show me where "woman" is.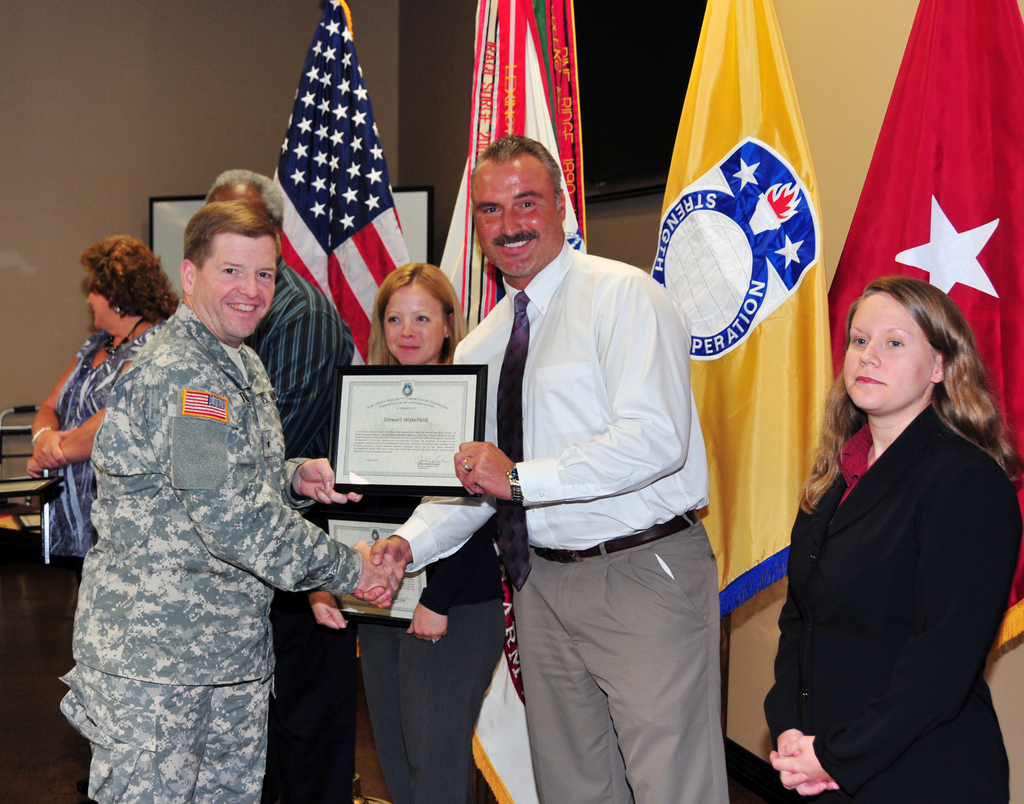
"woman" is at {"x1": 20, "y1": 233, "x2": 186, "y2": 674}.
